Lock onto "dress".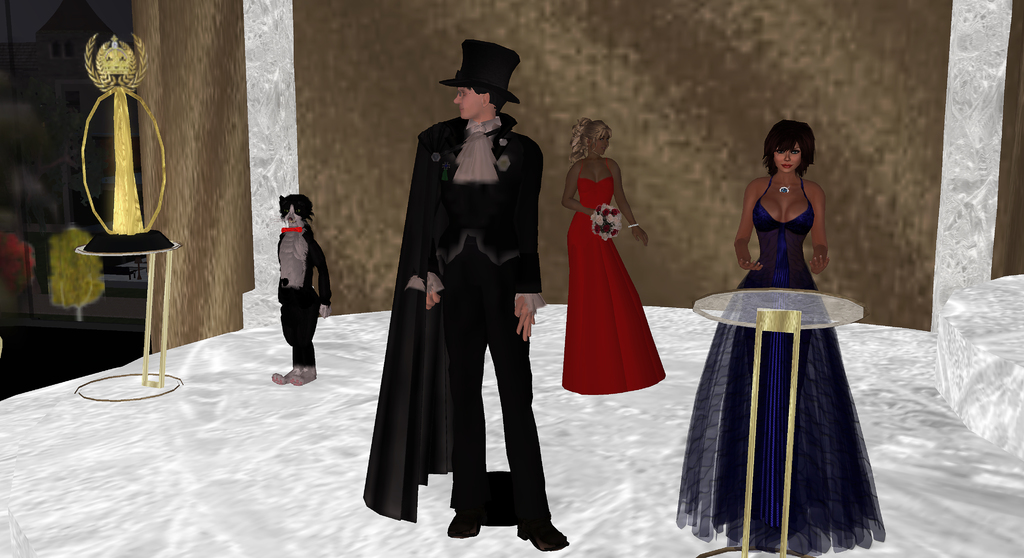
Locked: Rect(678, 175, 892, 557).
